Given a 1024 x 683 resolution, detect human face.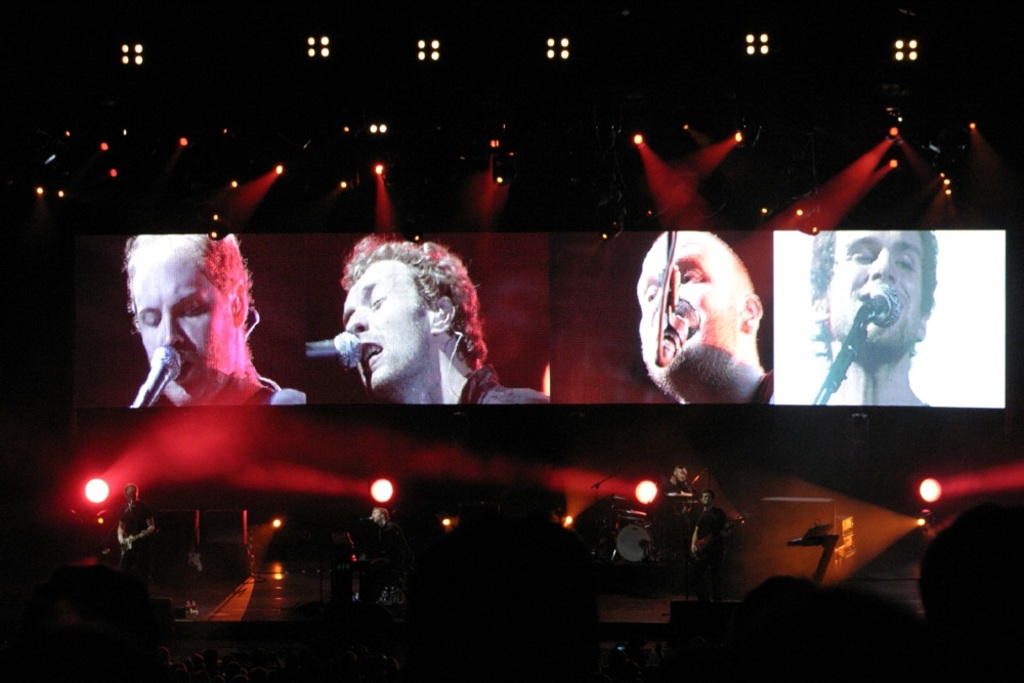
pyautogui.locateOnScreen(637, 234, 732, 384).
